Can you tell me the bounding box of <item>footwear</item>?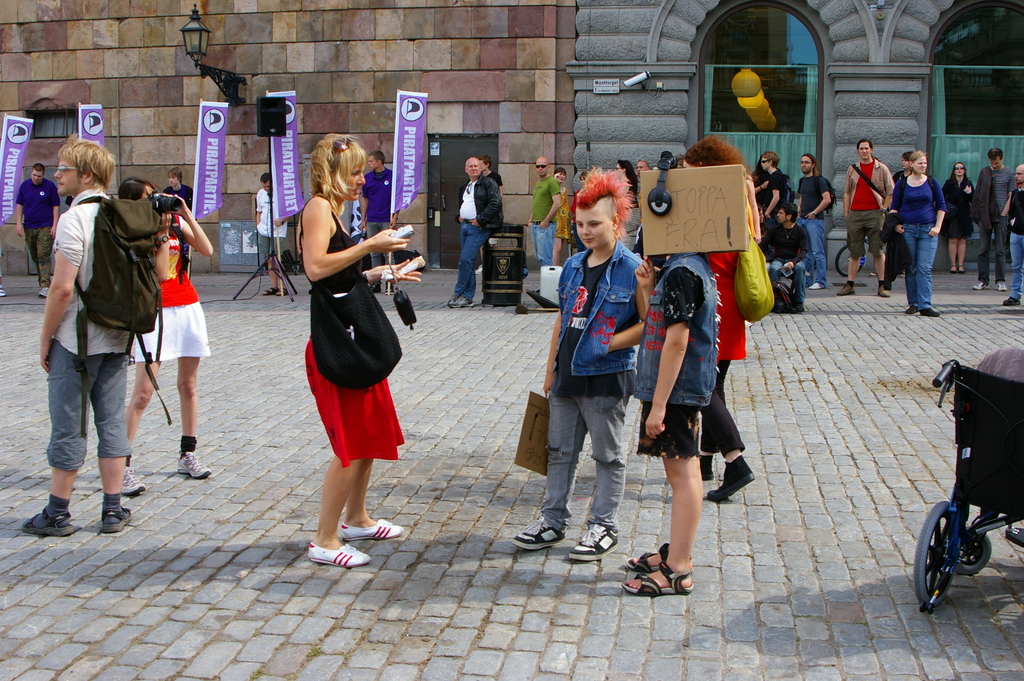
120, 465, 144, 494.
